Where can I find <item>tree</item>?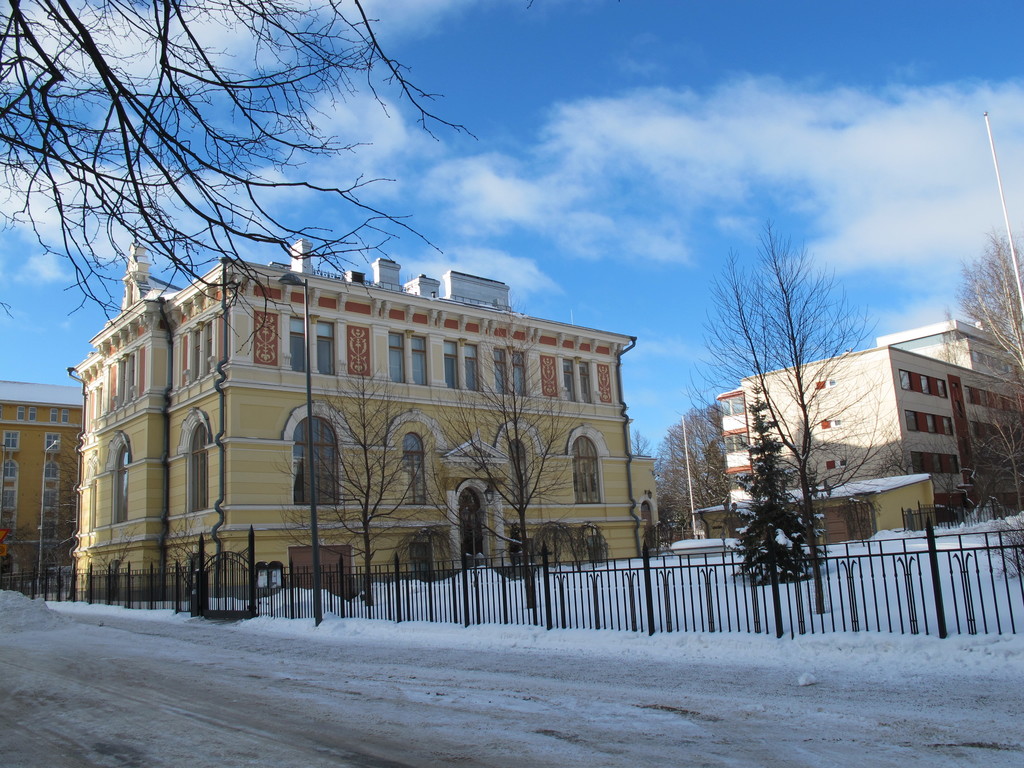
You can find it at rect(729, 360, 828, 588).
